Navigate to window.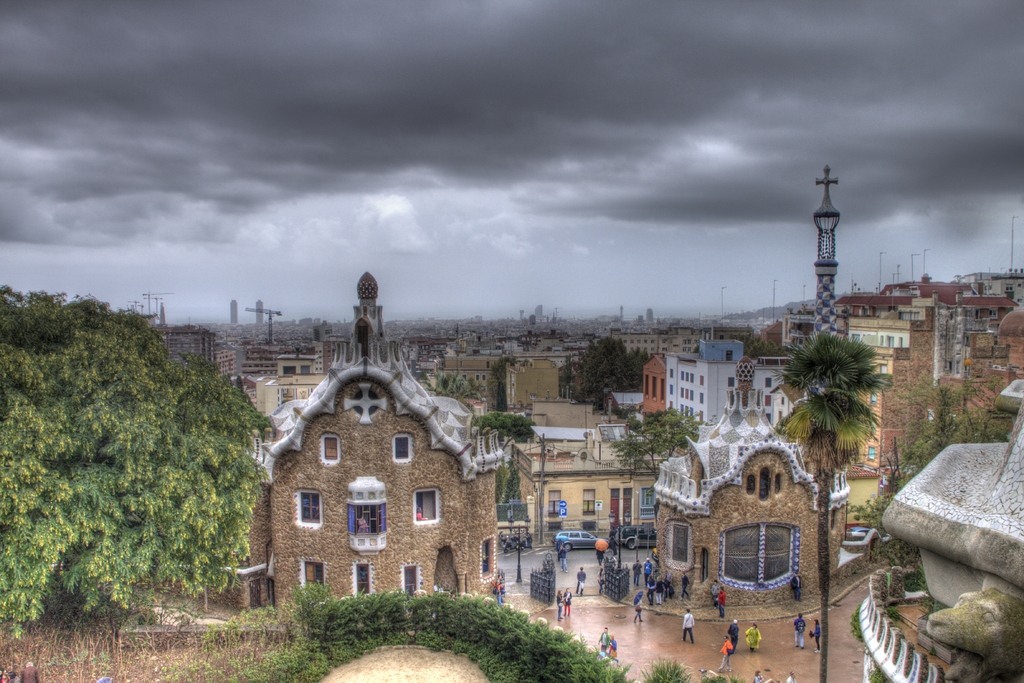
Navigation target: l=394, t=437, r=411, b=458.
